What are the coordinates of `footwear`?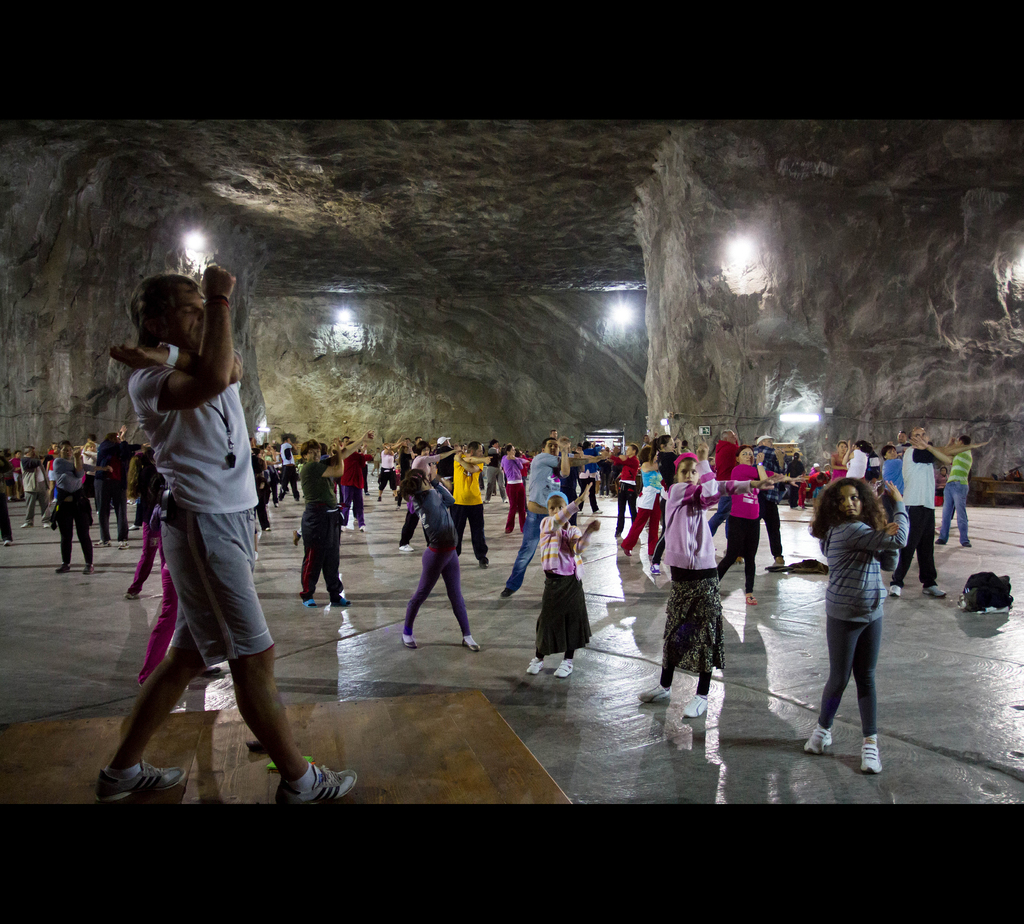
locate(933, 538, 947, 544).
